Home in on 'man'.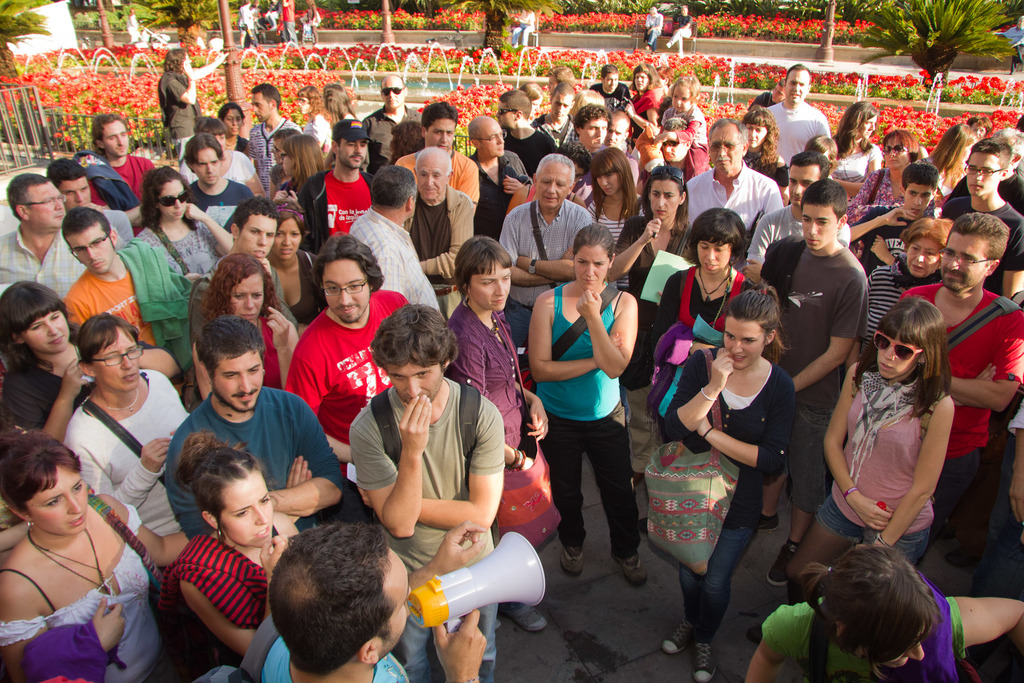
Homed in at rect(351, 303, 499, 682).
